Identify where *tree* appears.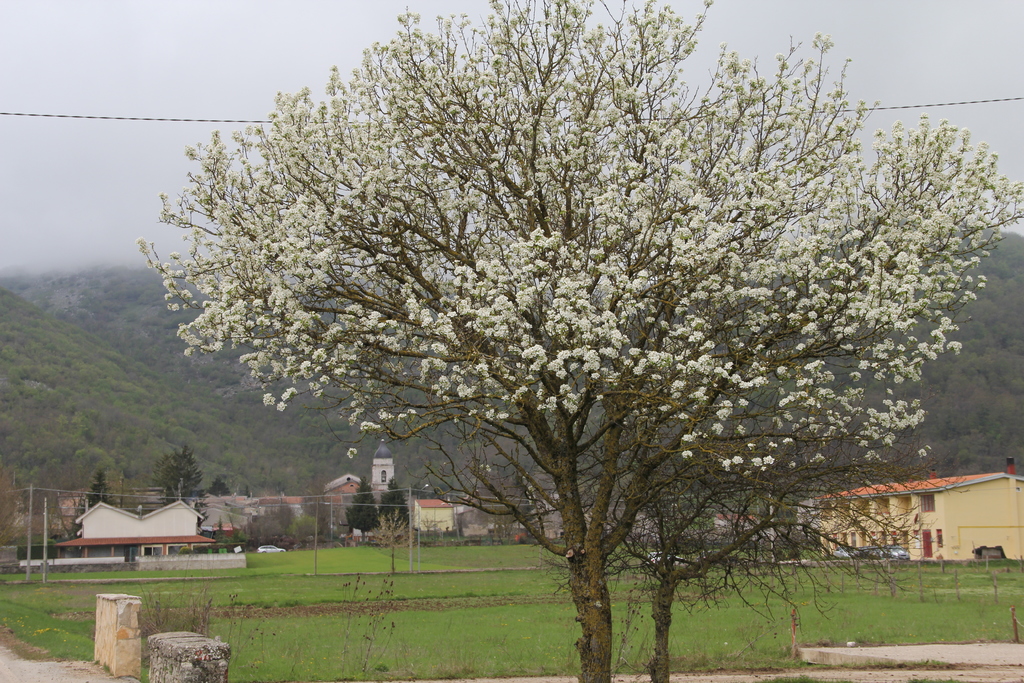
Appears at (236,473,341,542).
